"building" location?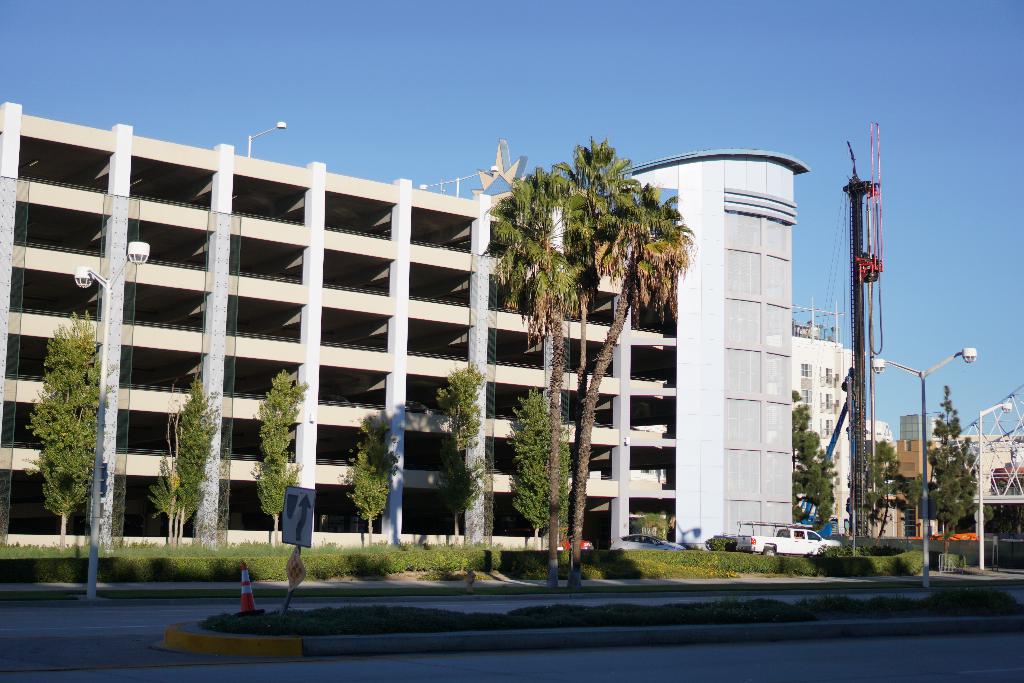
rect(951, 434, 1023, 537)
